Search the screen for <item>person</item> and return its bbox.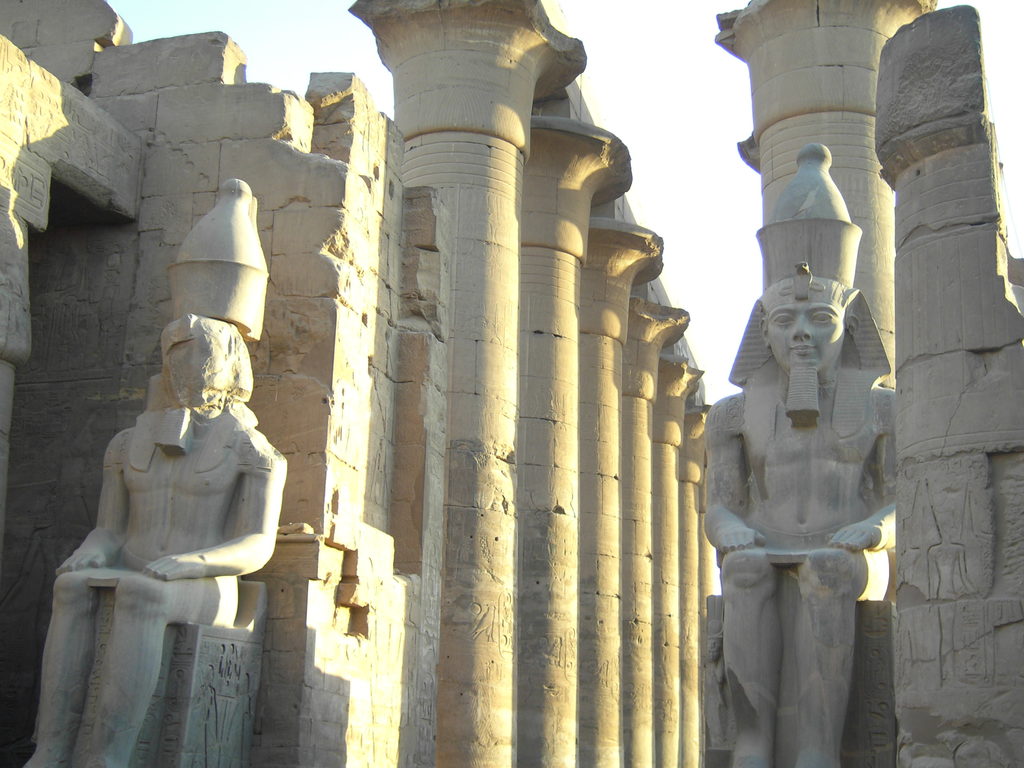
Found: x1=694 y1=135 x2=895 y2=767.
